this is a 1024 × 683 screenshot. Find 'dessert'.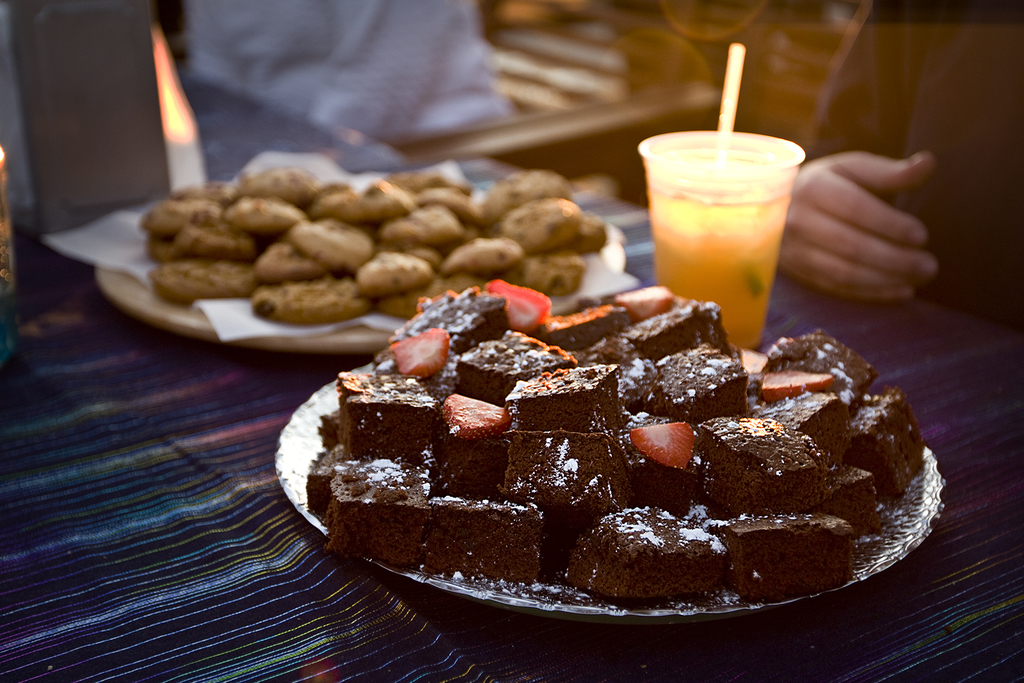
Bounding box: Rect(228, 288, 358, 333).
